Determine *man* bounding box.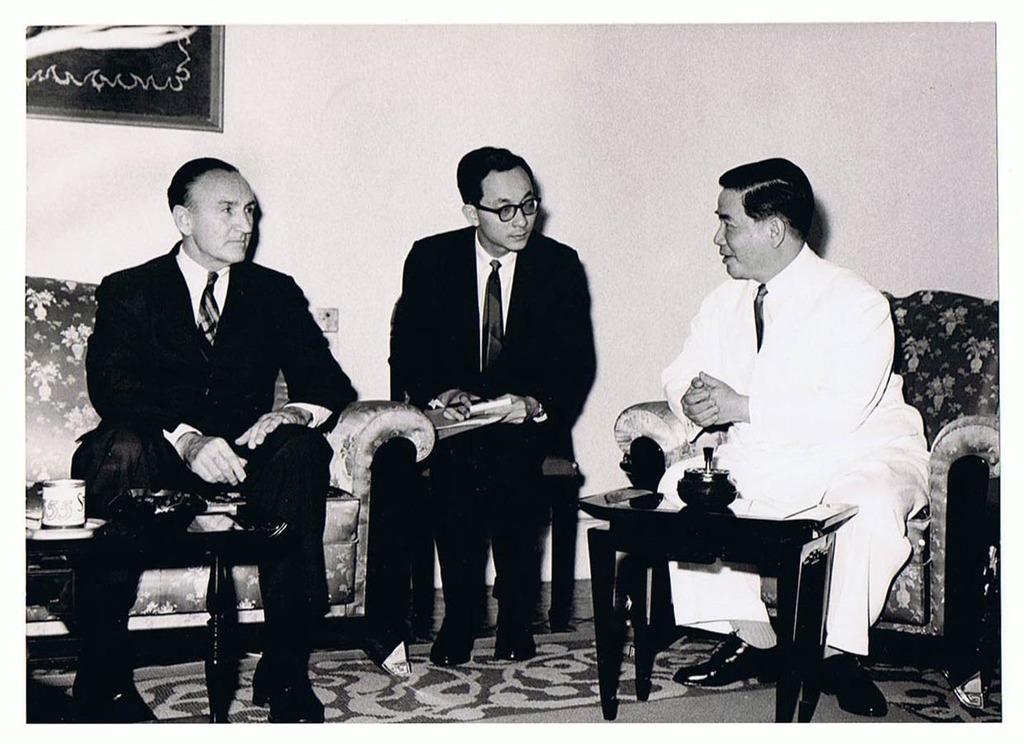
Determined: locate(65, 163, 354, 686).
